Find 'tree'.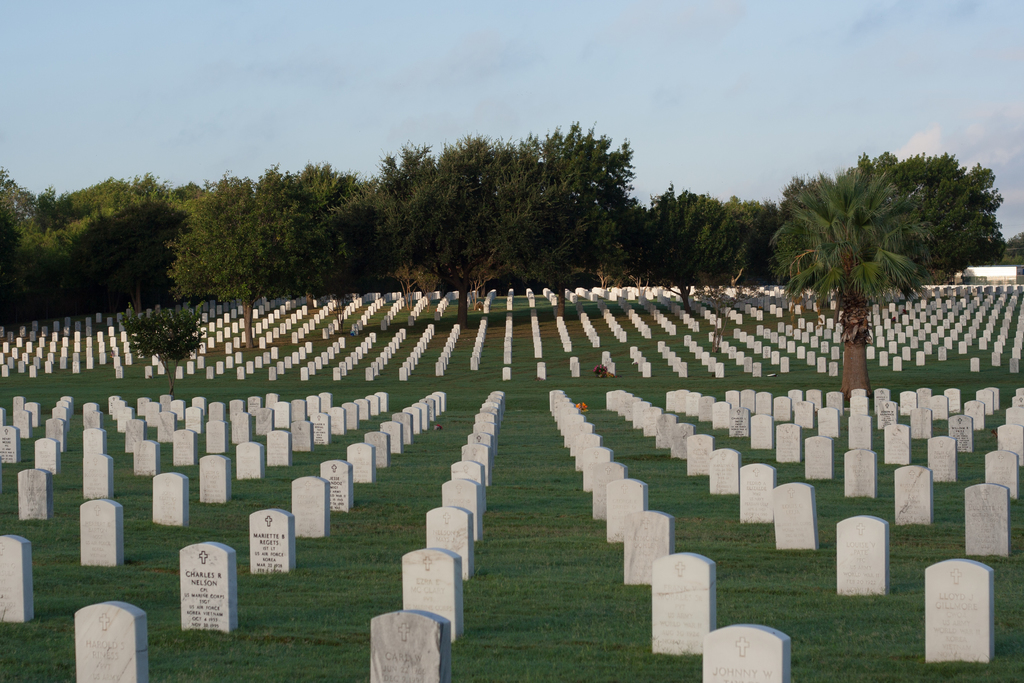
{"left": 886, "top": 156, "right": 1006, "bottom": 272}.
